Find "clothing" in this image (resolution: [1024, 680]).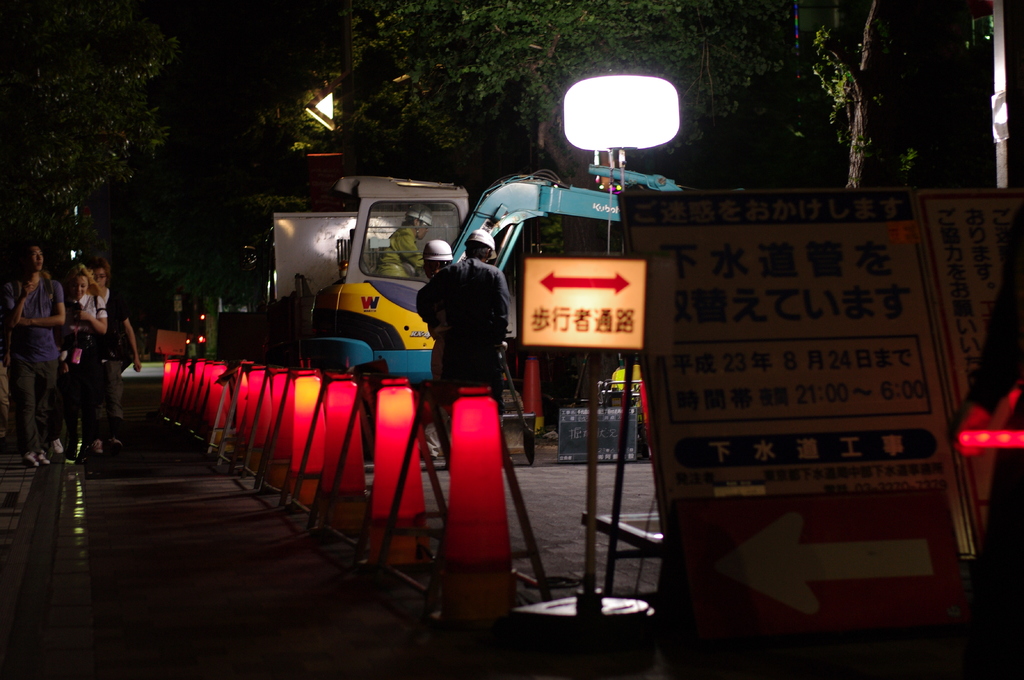
box=[378, 225, 424, 278].
